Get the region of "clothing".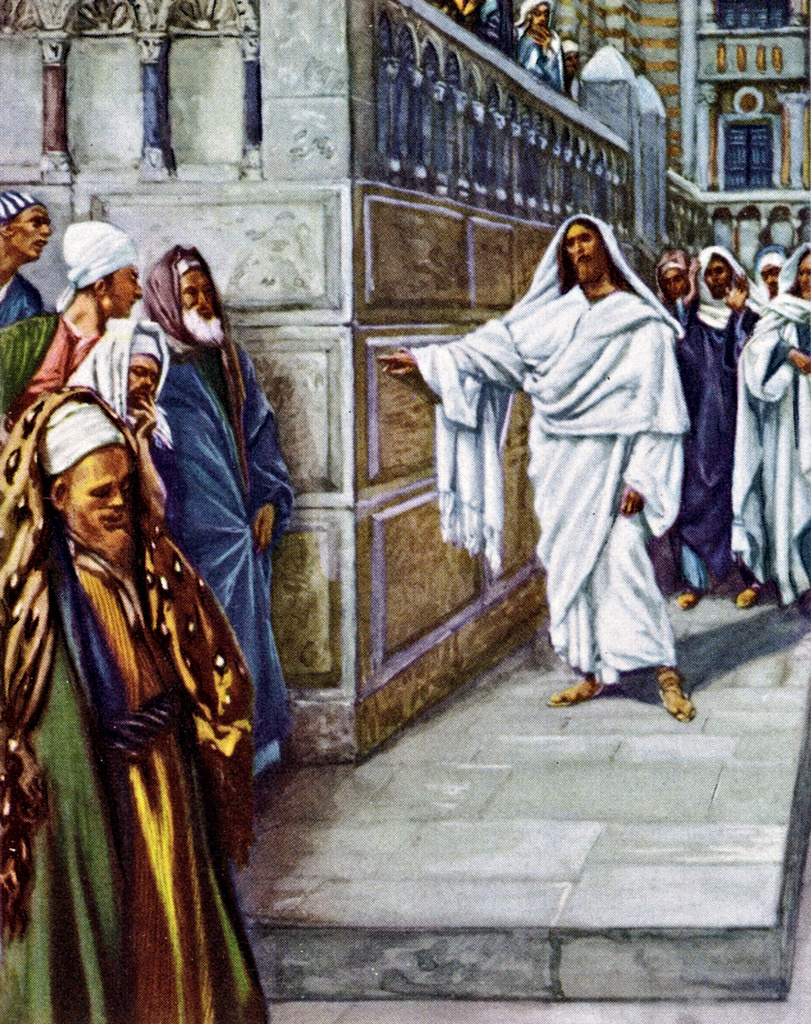
678, 251, 754, 590.
